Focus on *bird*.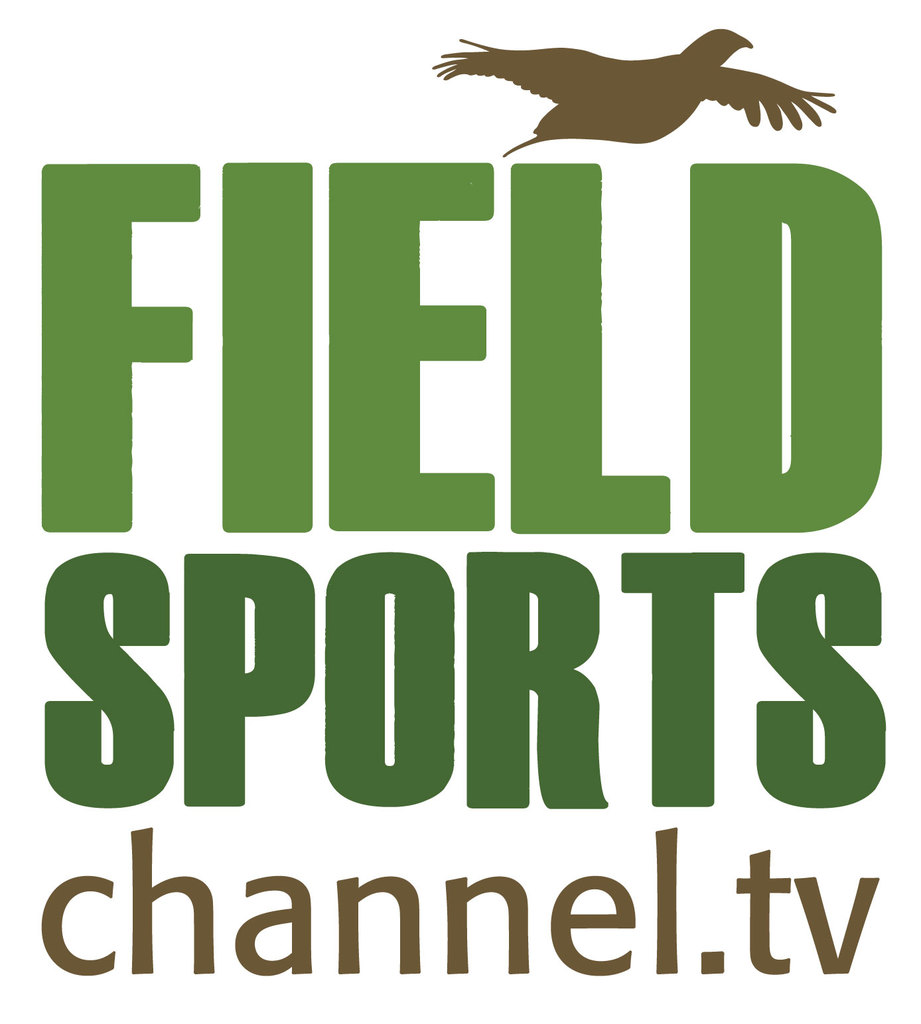
Focused at 447, 14, 839, 149.
